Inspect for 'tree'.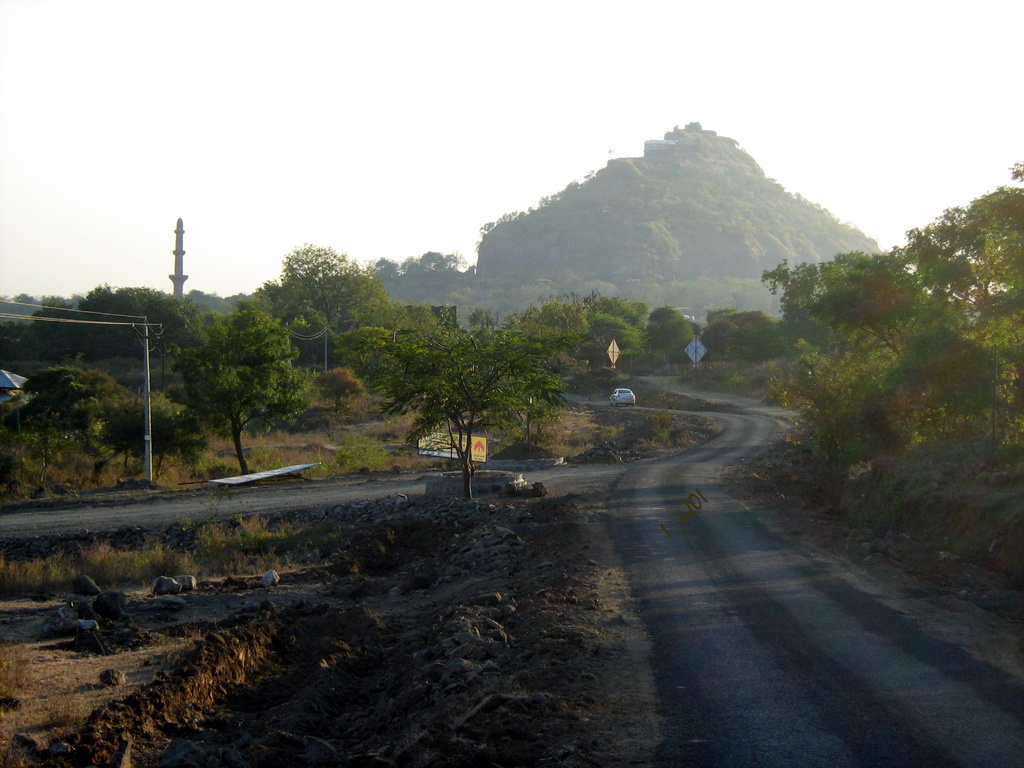
Inspection: detection(581, 312, 639, 354).
